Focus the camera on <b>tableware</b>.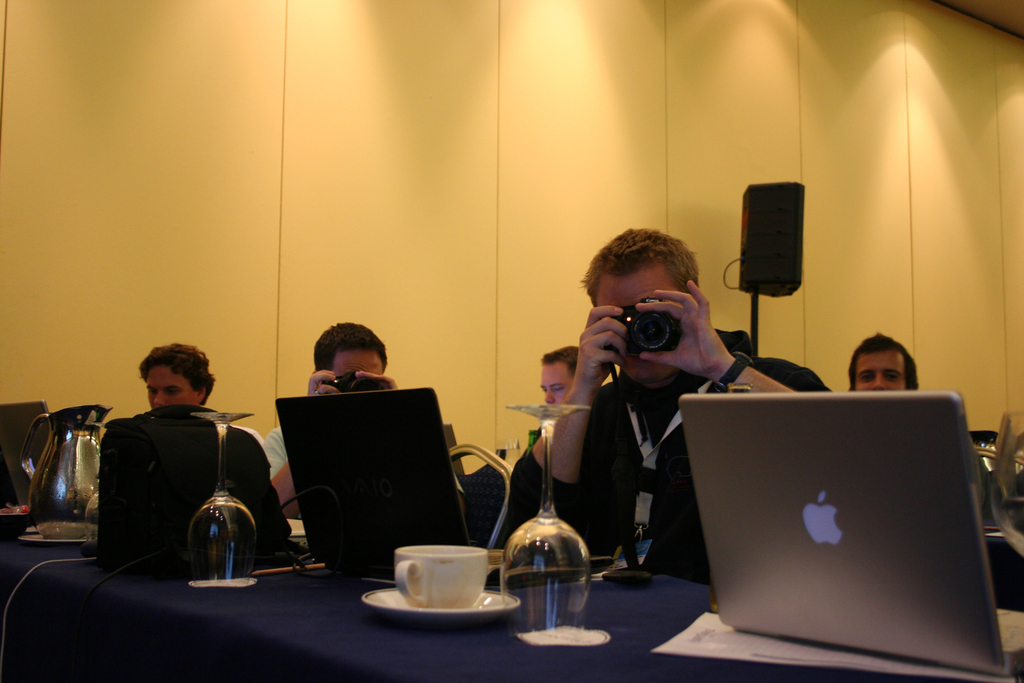
Focus region: [left=359, top=581, right=521, bottom=619].
